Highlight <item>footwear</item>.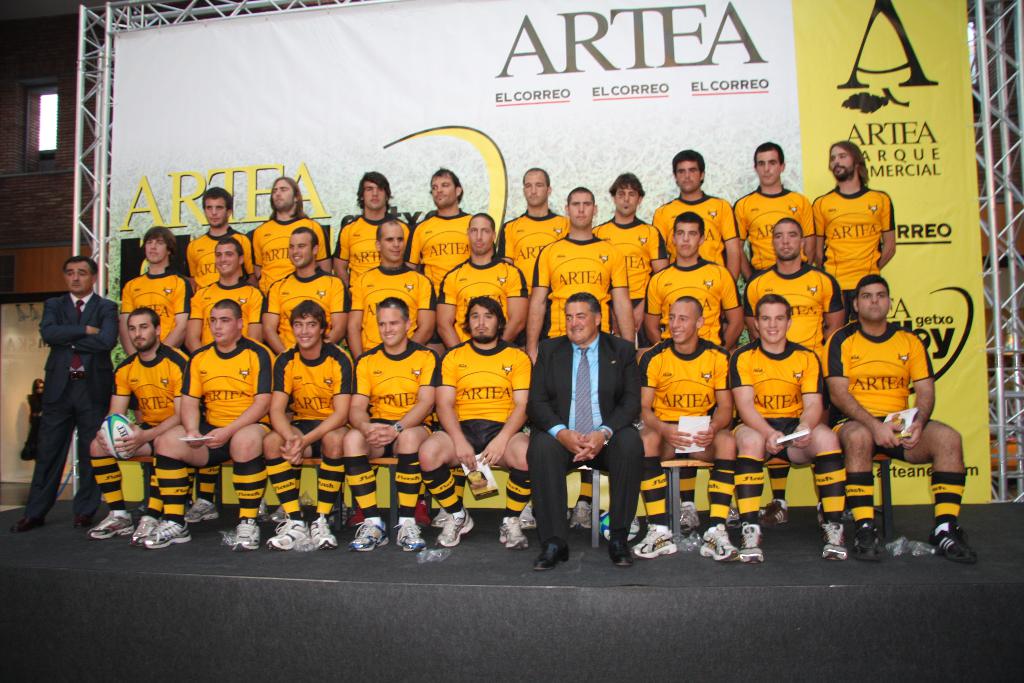
Highlighted region: left=700, top=522, right=734, bottom=554.
